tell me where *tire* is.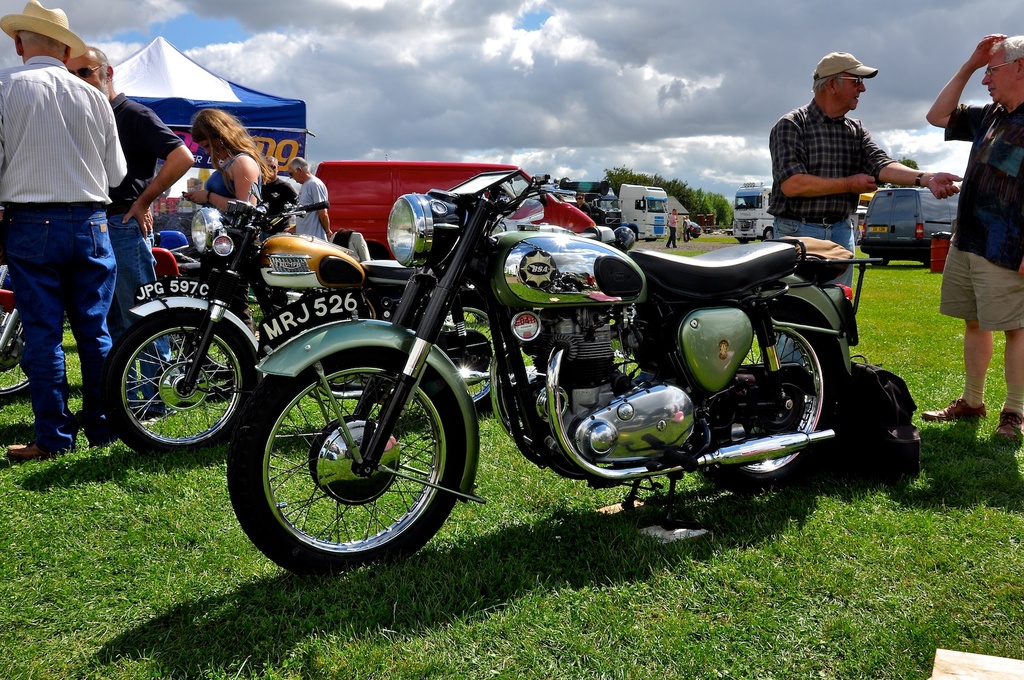
*tire* is at pyautogui.locateOnScreen(184, 289, 262, 377).
